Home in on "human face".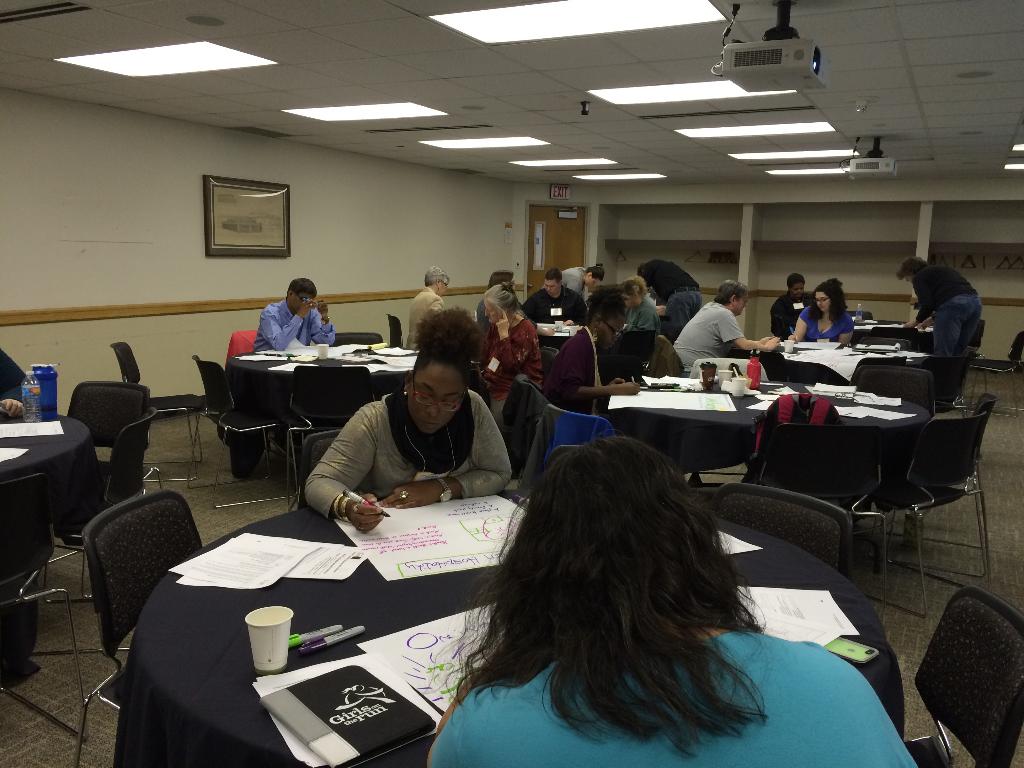
Homed in at 404/360/463/432.
